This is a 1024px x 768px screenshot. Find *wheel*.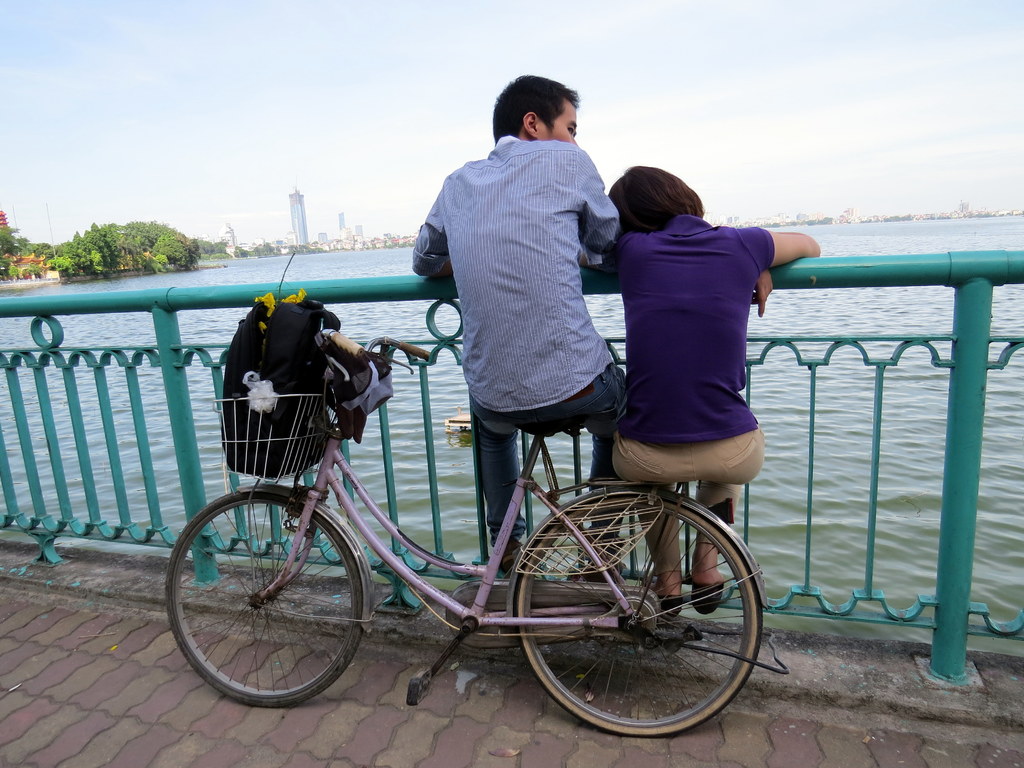
Bounding box: <box>515,495,762,741</box>.
